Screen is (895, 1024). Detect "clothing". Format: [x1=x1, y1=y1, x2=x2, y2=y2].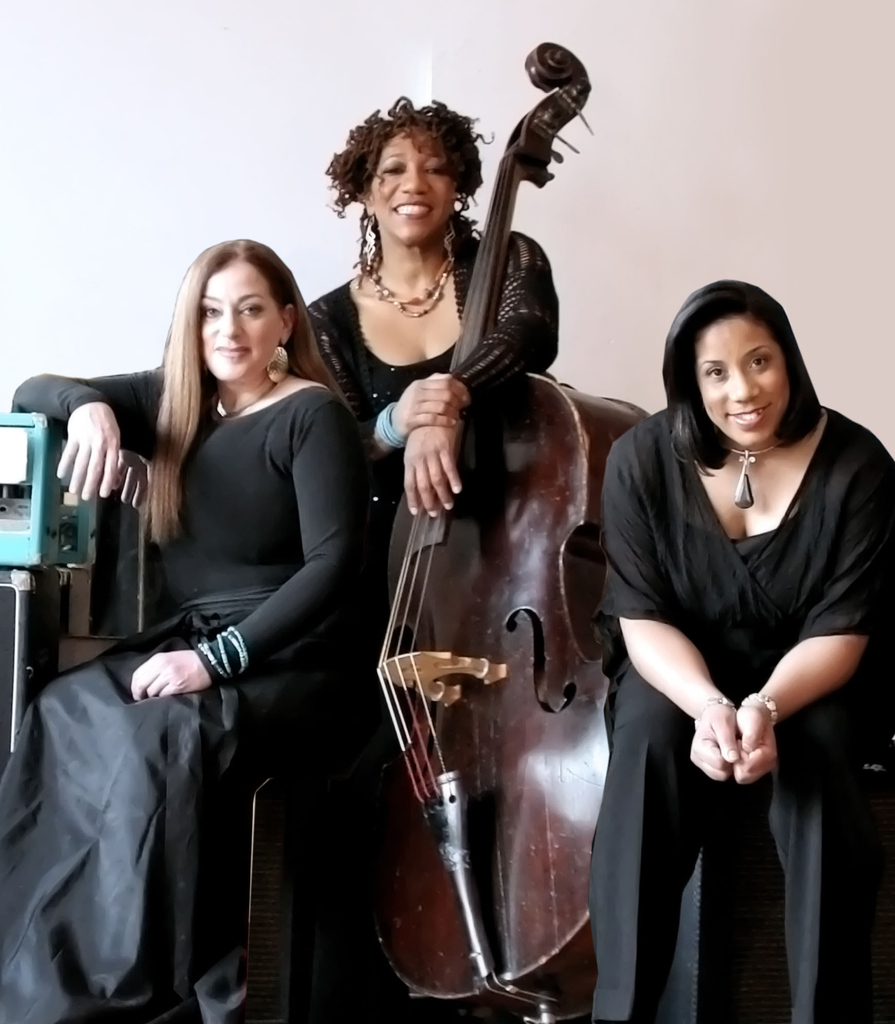
[x1=34, y1=325, x2=372, y2=961].
